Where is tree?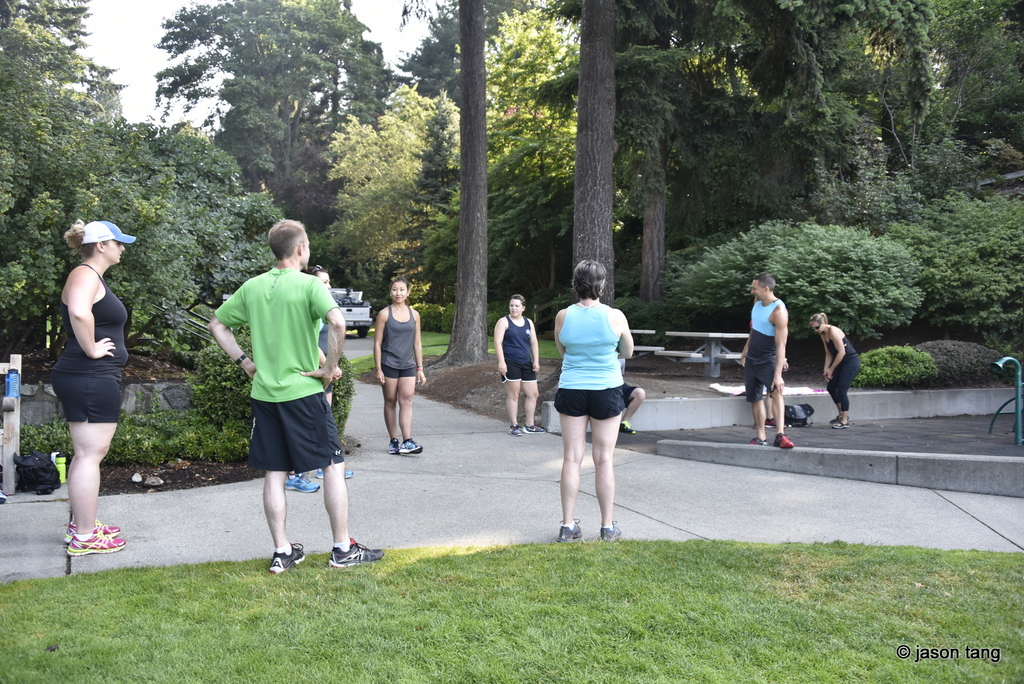
894/179/1023/363.
